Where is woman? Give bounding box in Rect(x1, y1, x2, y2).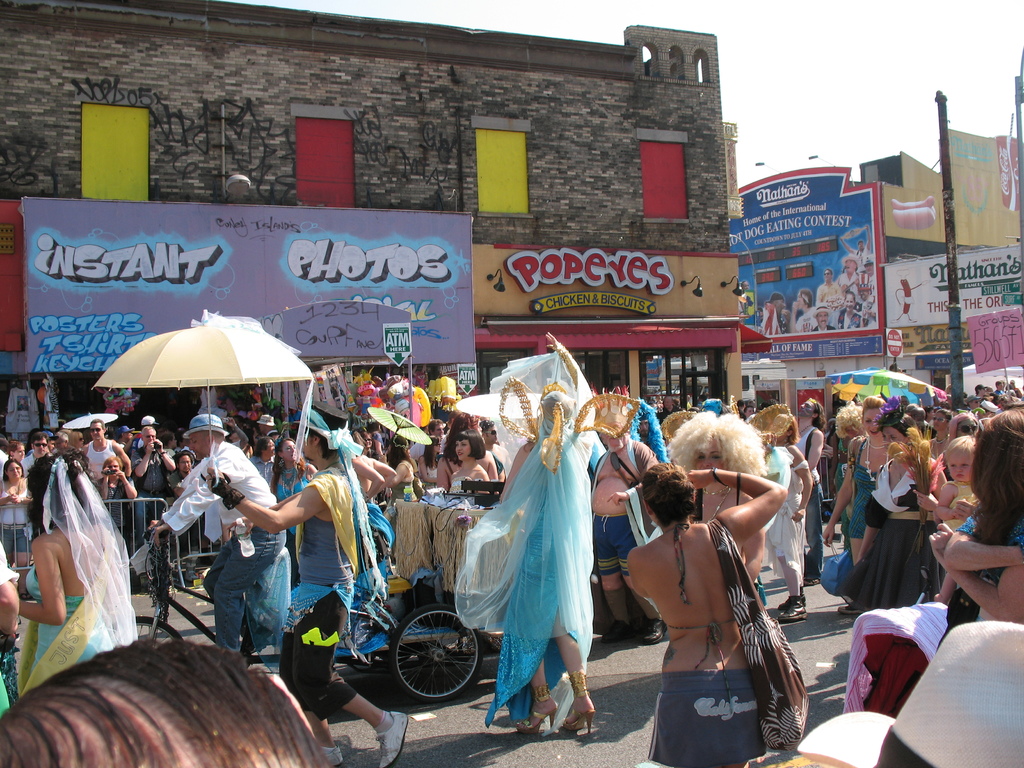
Rect(928, 403, 958, 462).
